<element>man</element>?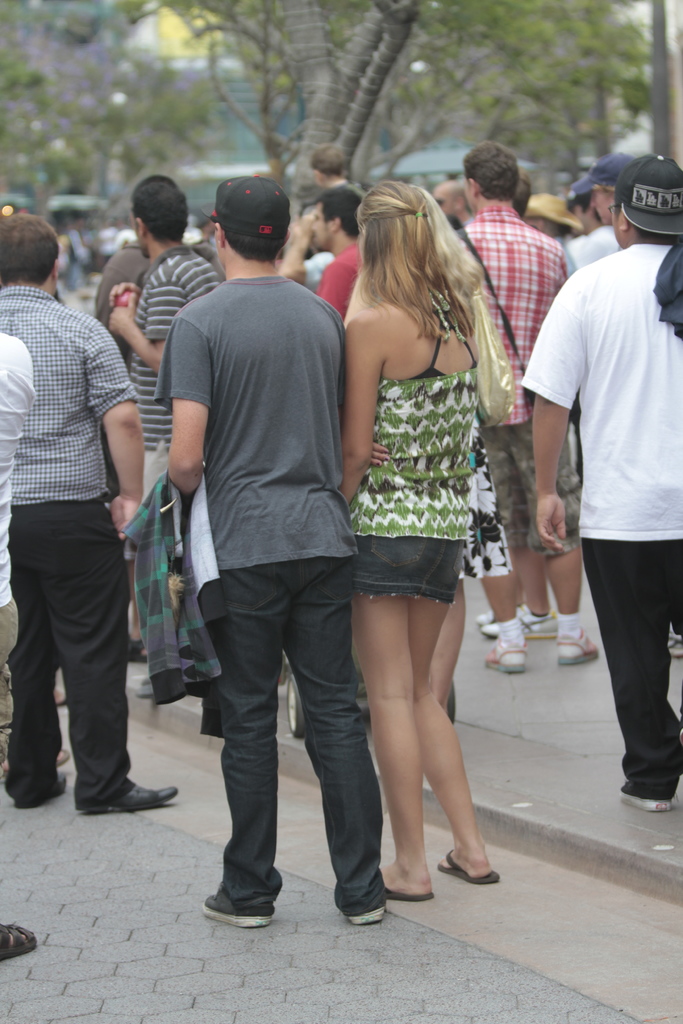
91, 227, 149, 673
